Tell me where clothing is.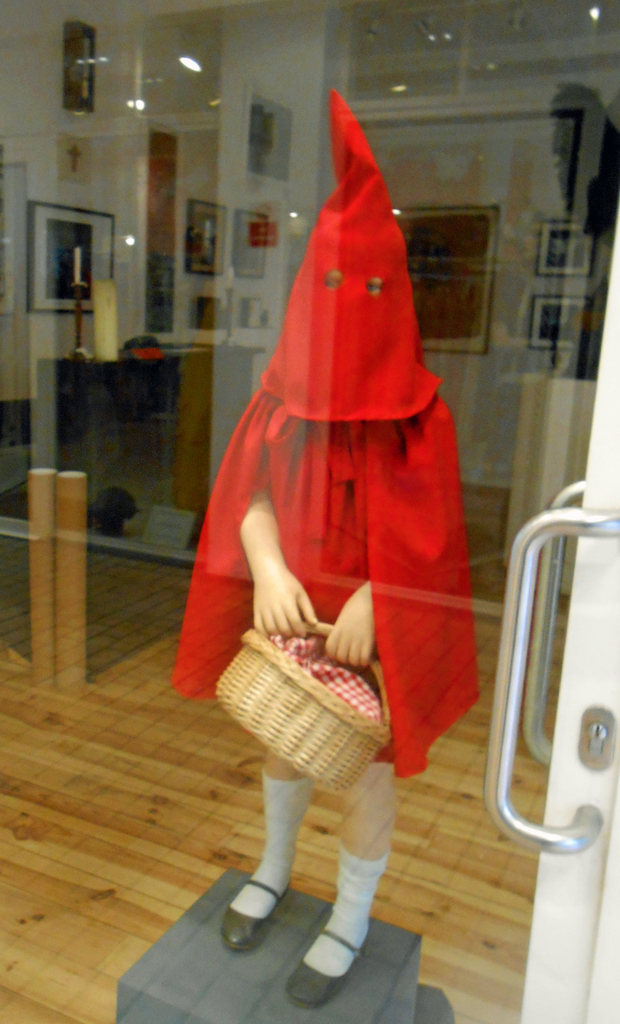
clothing is at bbox(200, 170, 476, 744).
